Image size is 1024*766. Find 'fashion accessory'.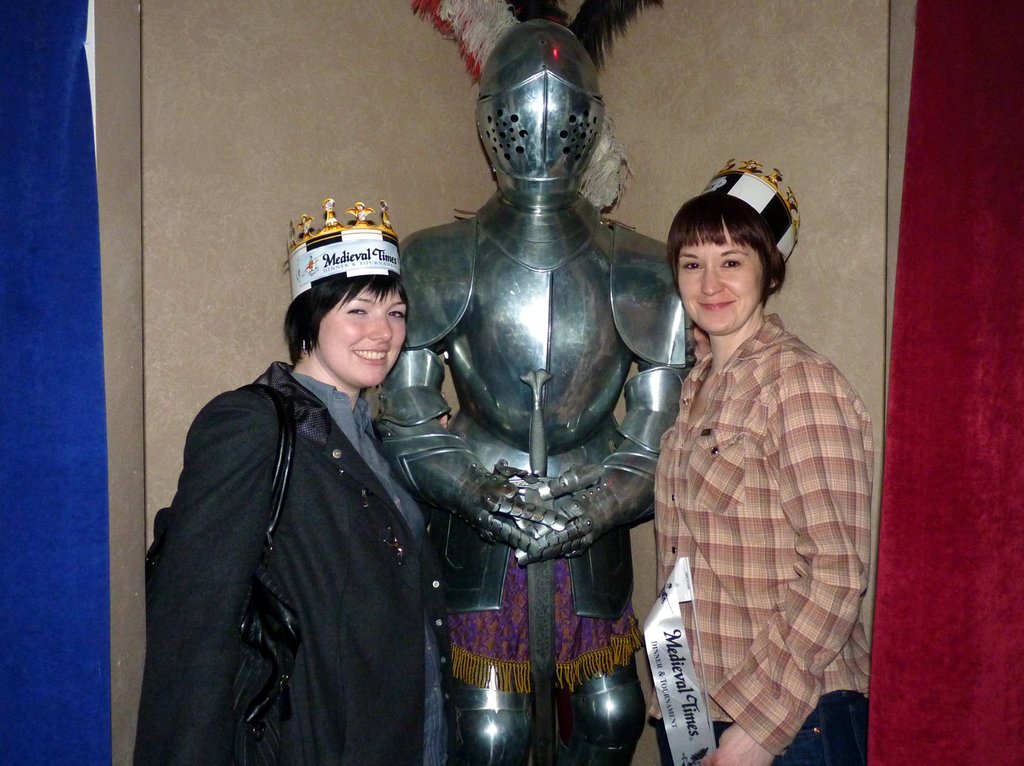
select_region(280, 197, 399, 305).
